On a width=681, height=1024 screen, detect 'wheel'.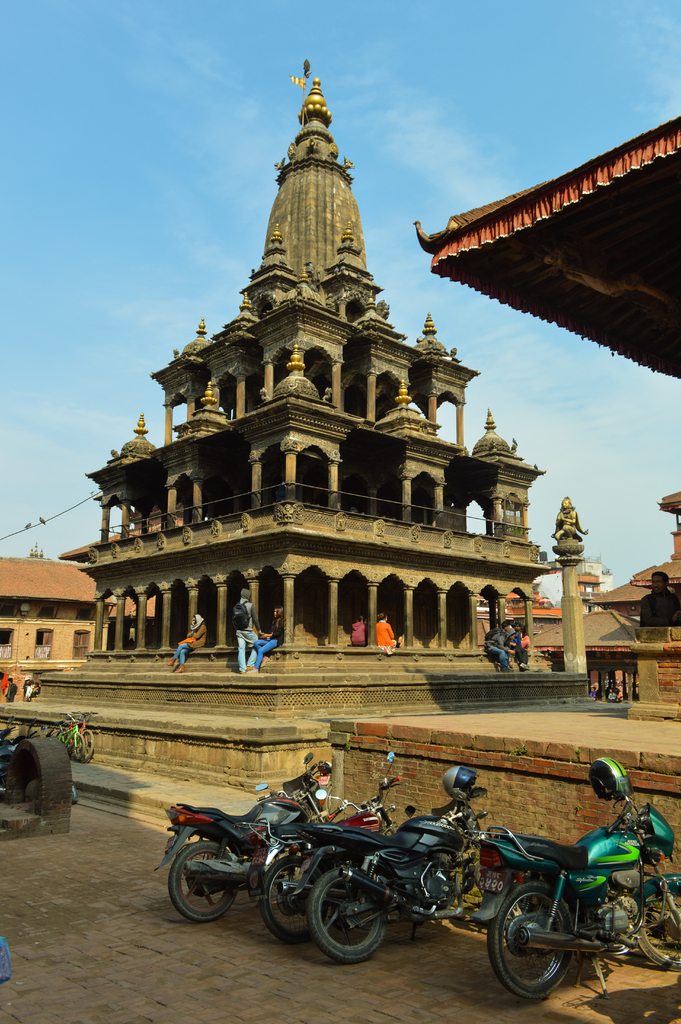
crop(308, 867, 384, 963).
